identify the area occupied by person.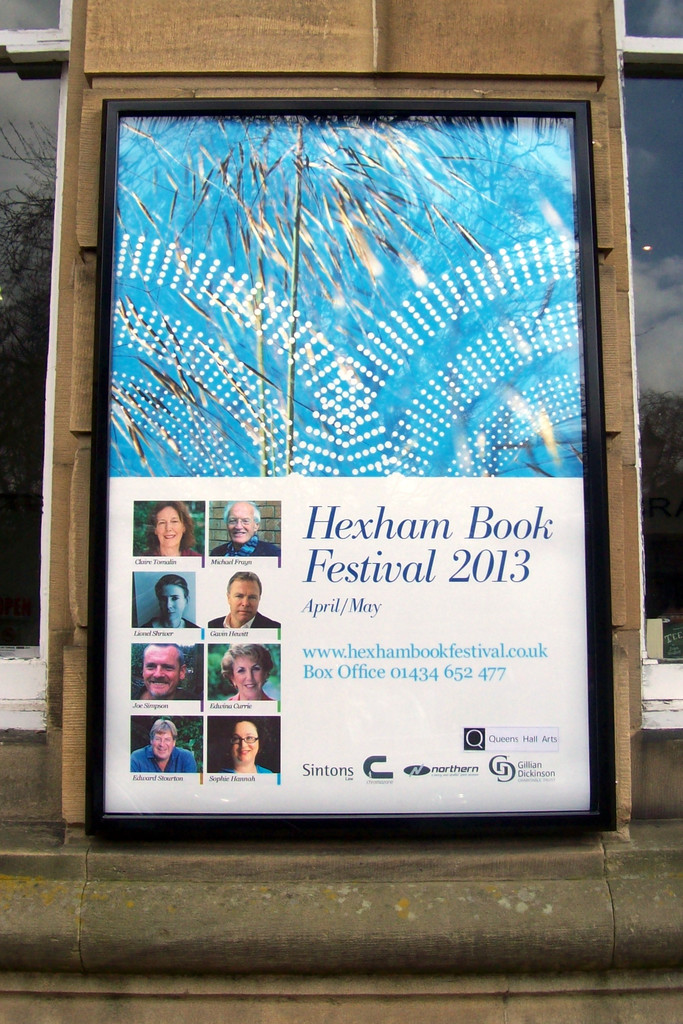
Area: l=127, t=717, r=195, b=783.
